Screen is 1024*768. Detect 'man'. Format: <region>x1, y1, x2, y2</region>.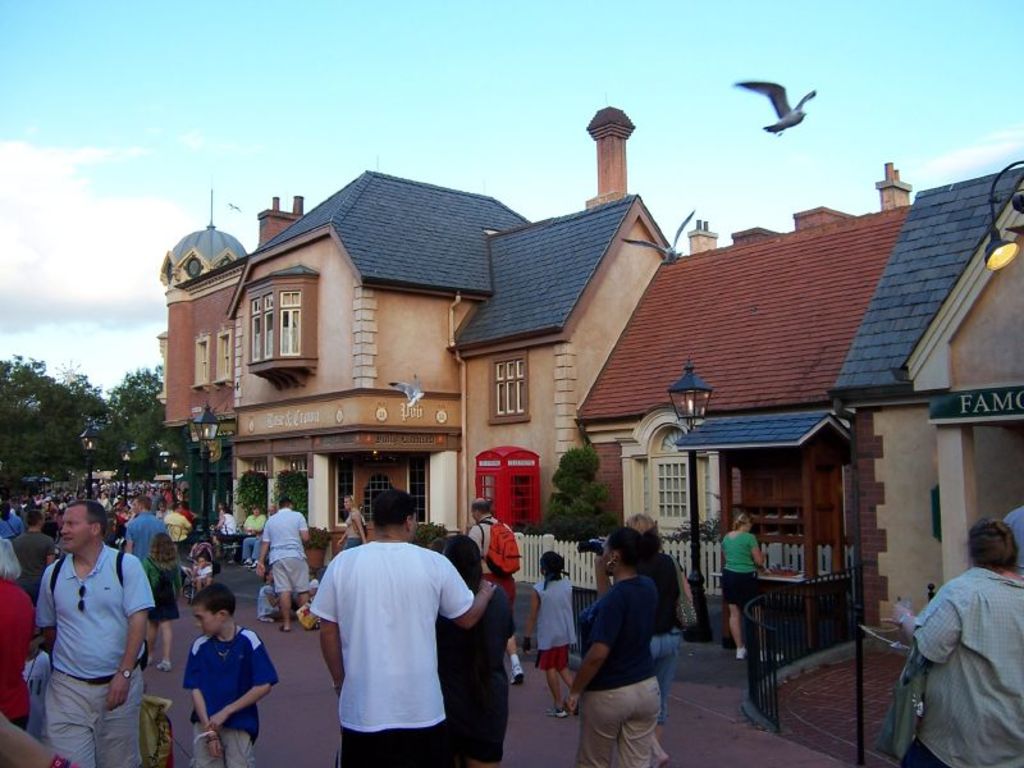
<region>233, 504, 264, 567</region>.
